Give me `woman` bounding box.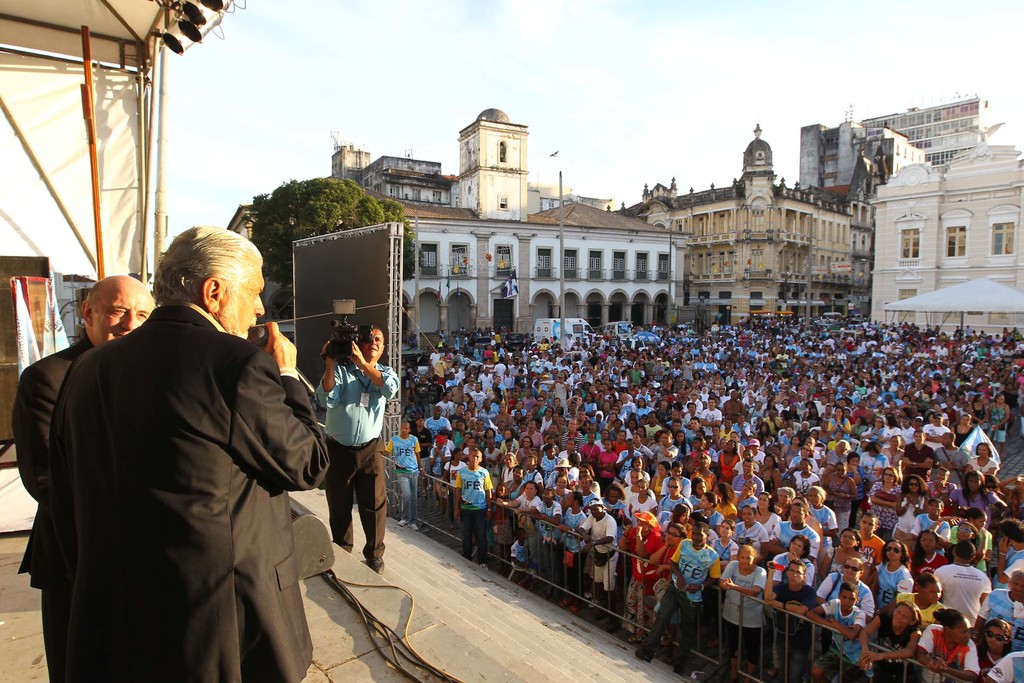
566, 419, 582, 451.
